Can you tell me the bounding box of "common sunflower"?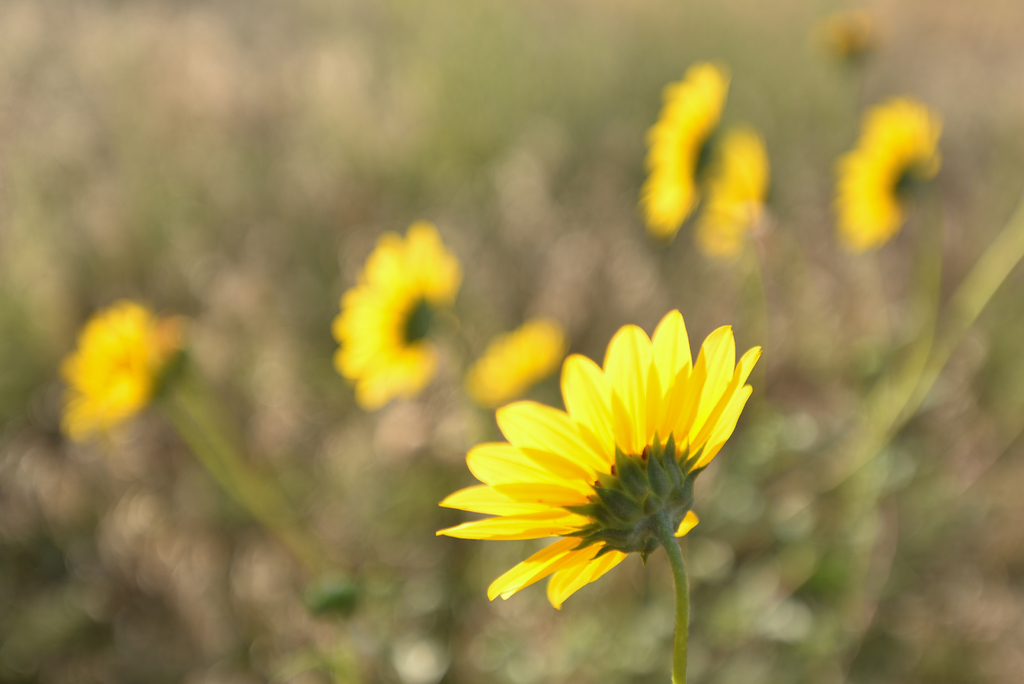
bbox(696, 132, 766, 256).
